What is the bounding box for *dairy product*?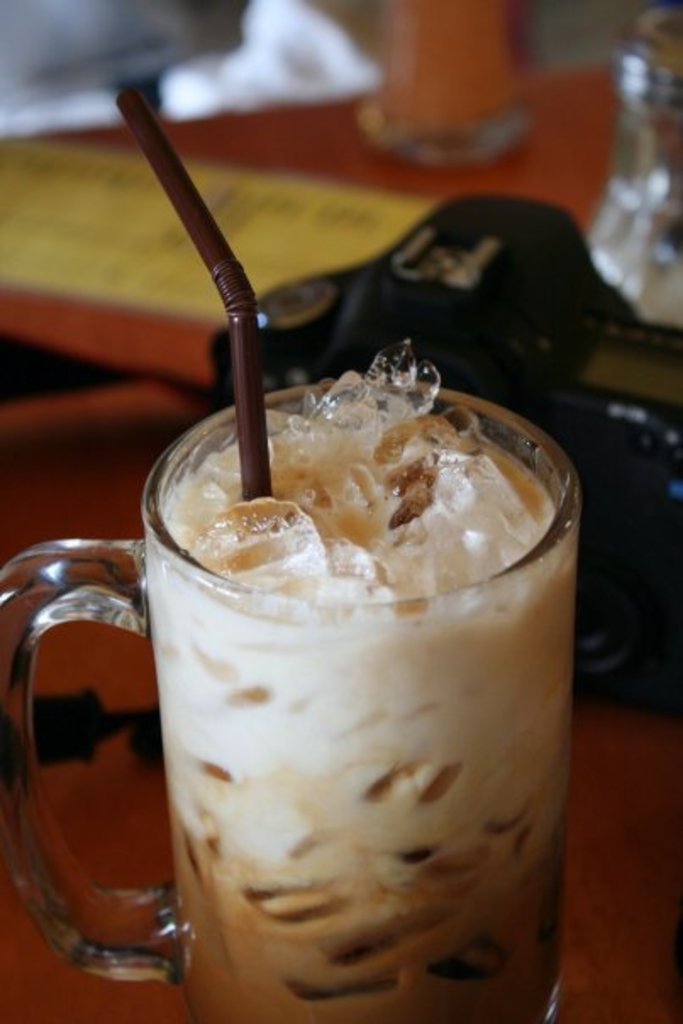
{"x1": 146, "y1": 405, "x2": 580, "y2": 1022}.
